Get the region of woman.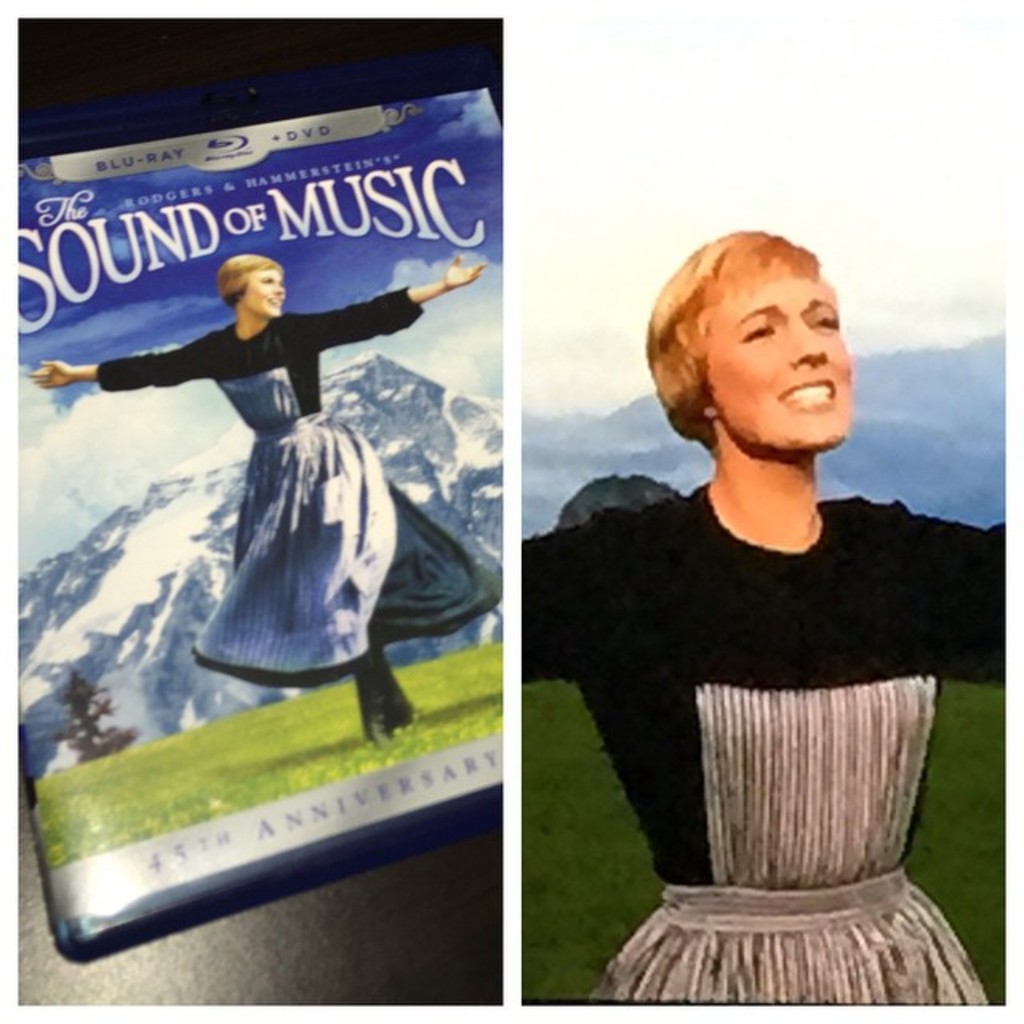
region(26, 253, 496, 742).
